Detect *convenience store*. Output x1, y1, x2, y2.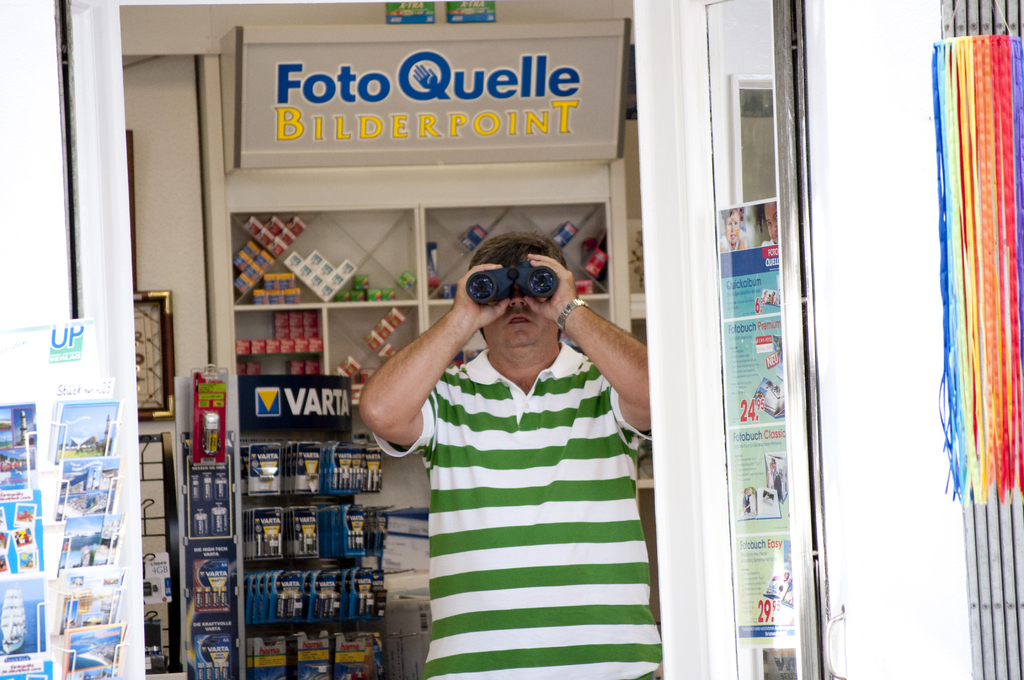
38, 0, 739, 679.
